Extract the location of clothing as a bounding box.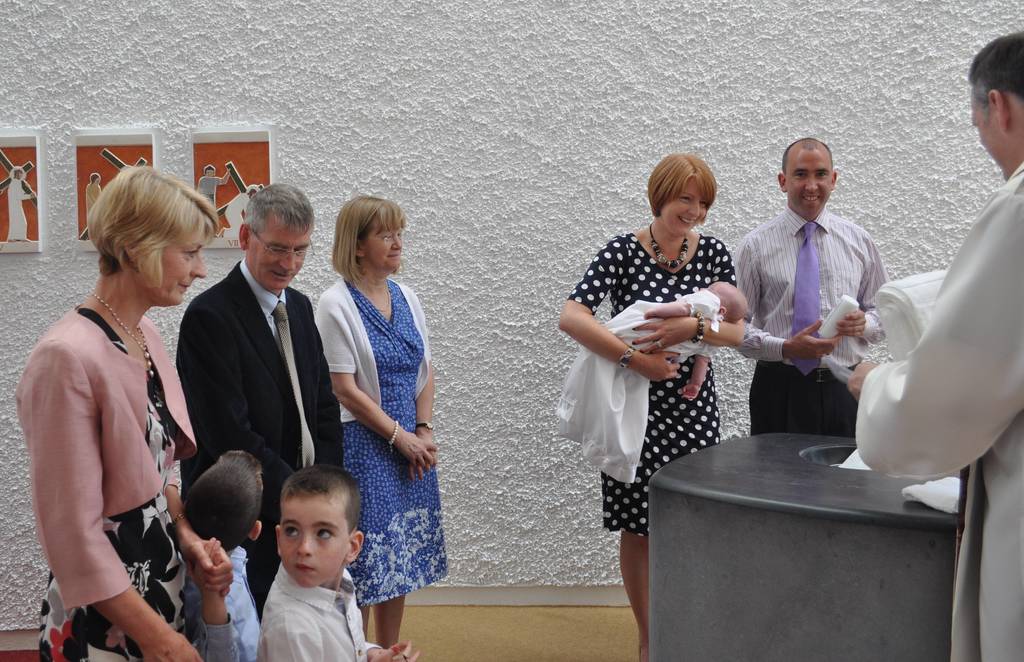
BBox(855, 154, 1023, 661).
